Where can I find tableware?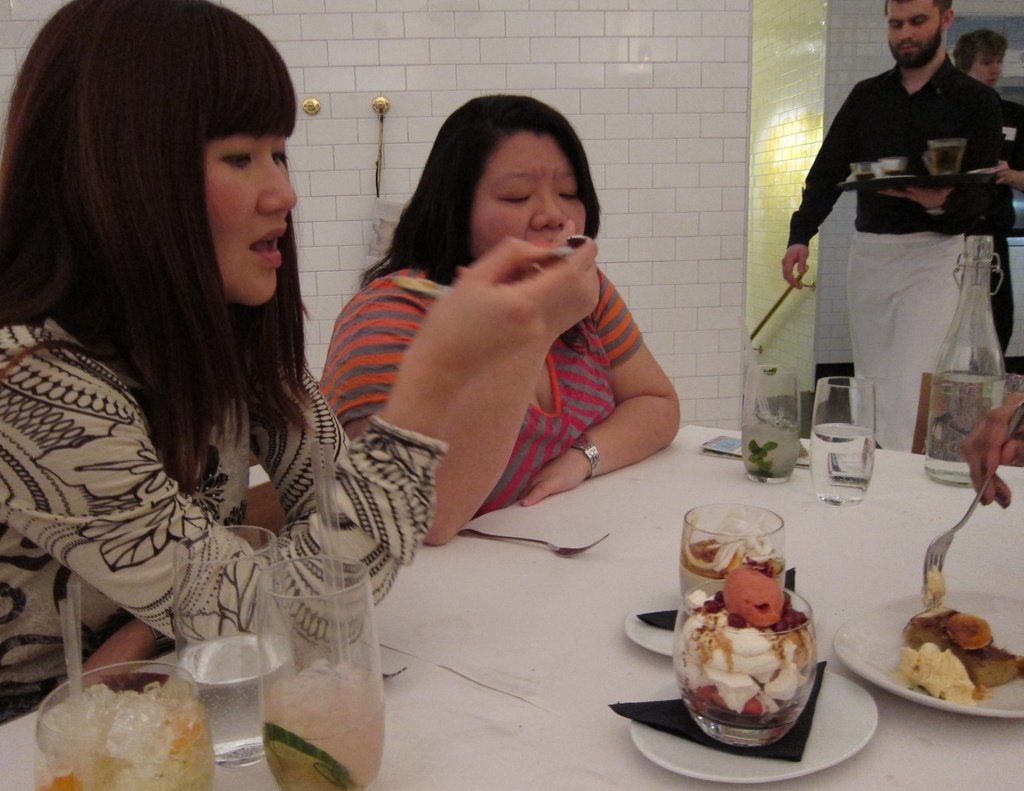
You can find it at BBox(913, 399, 1023, 587).
